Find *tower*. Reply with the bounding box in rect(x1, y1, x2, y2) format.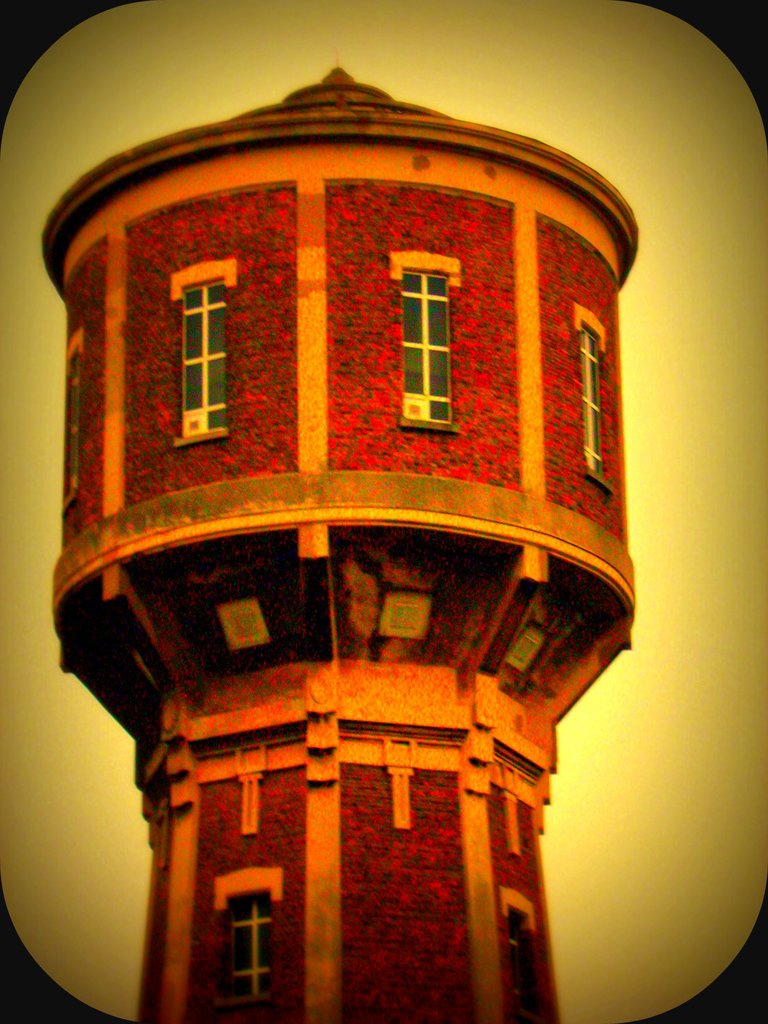
rect(44, 61, 637, 1023).
